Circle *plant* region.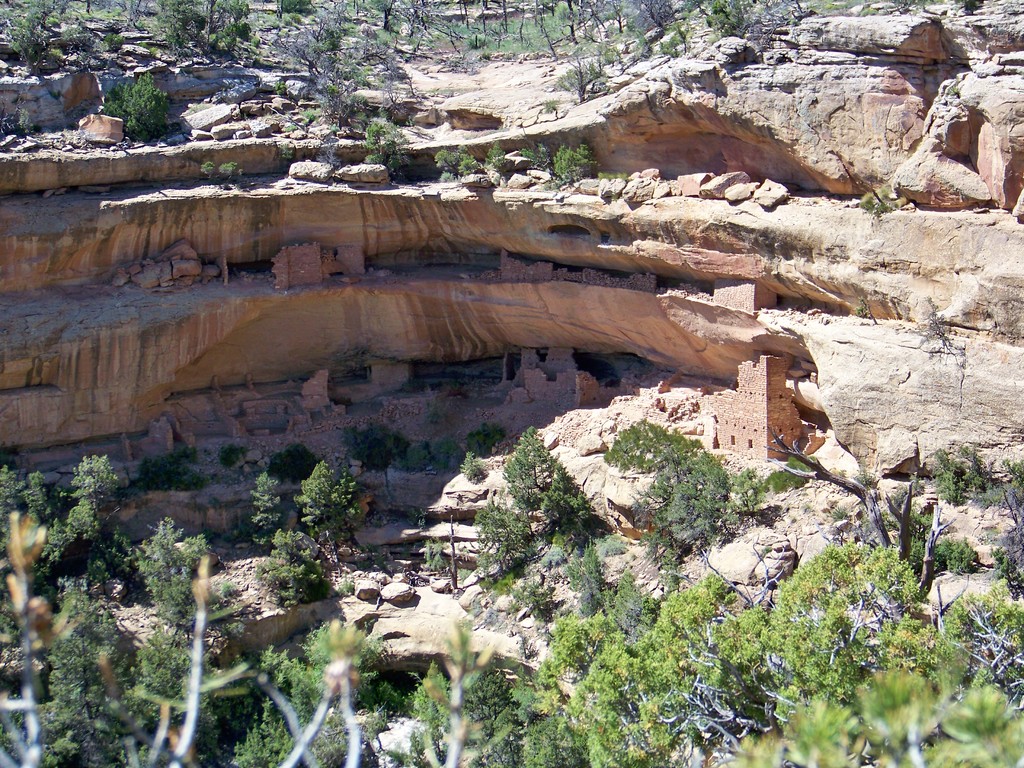
Region: region(270, 445, 327, 488).
